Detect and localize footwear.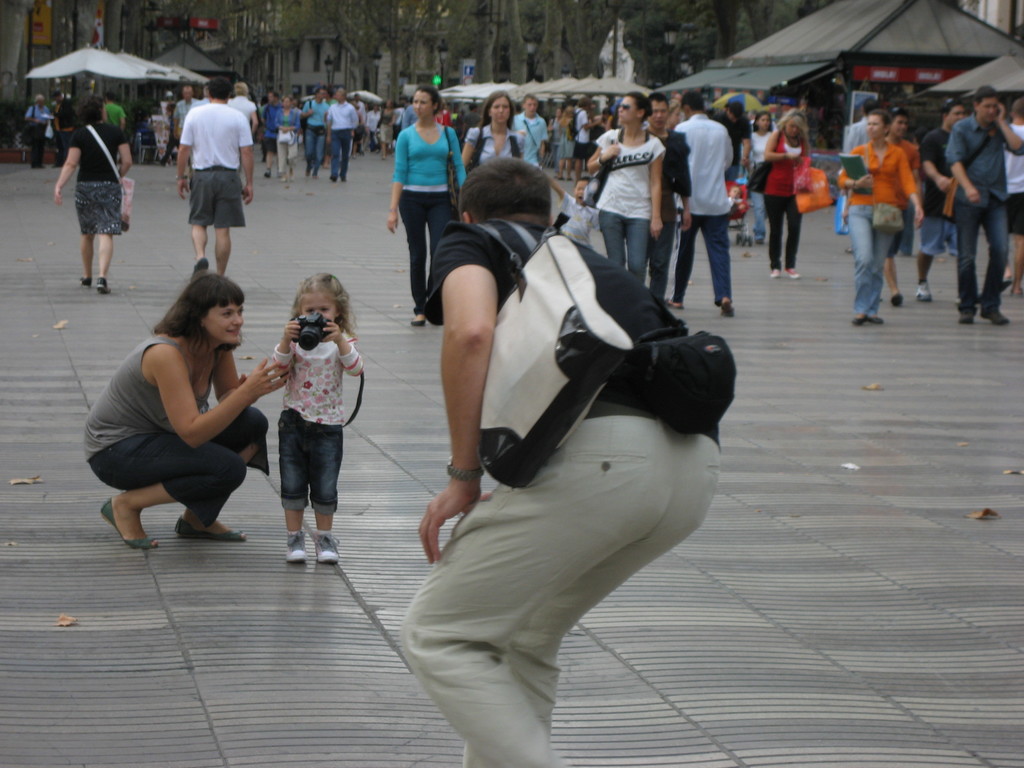
Localized at left=191, top=257, right=209, bottom=284.
